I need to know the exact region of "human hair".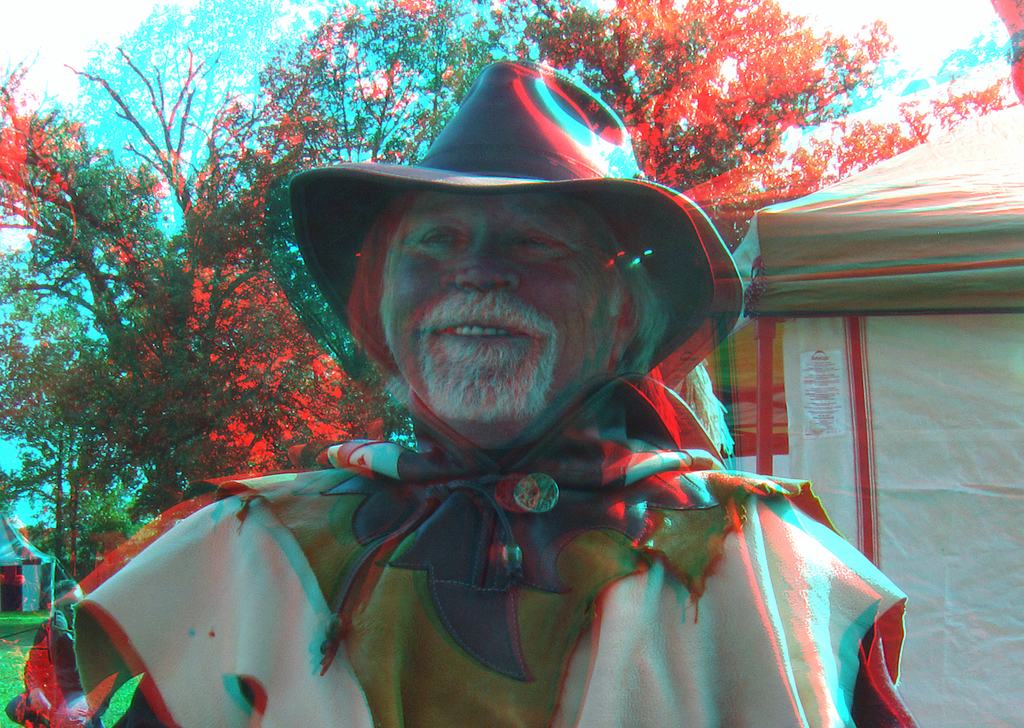
Region: [612,236,675,383].
